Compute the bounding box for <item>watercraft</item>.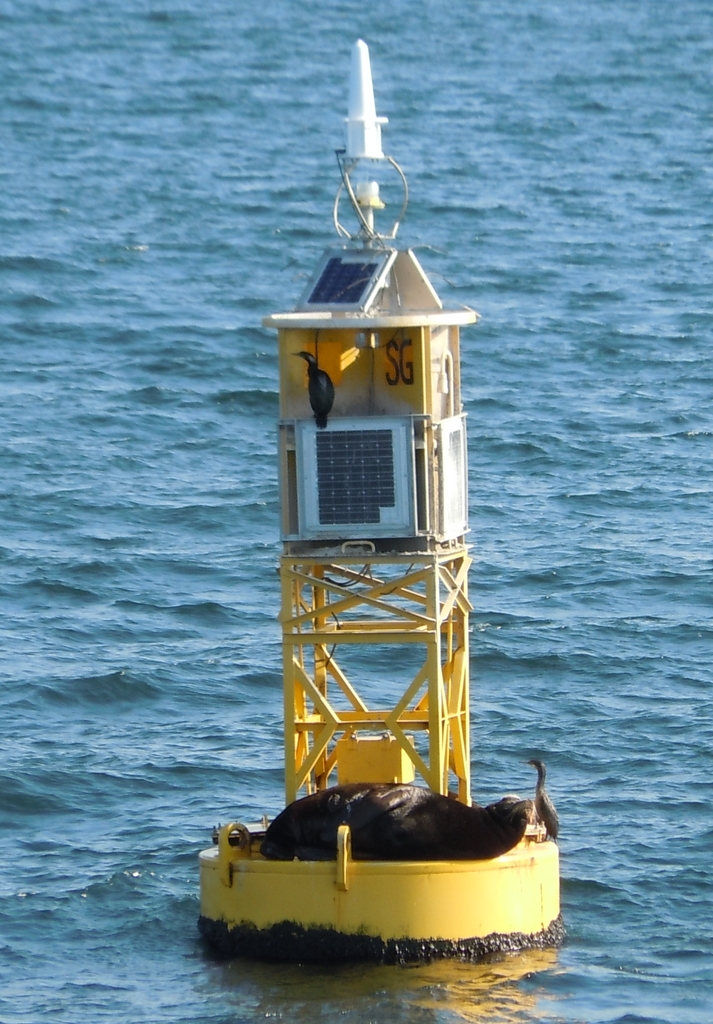
x1=199 y1=36 x2=556 y2=958.
